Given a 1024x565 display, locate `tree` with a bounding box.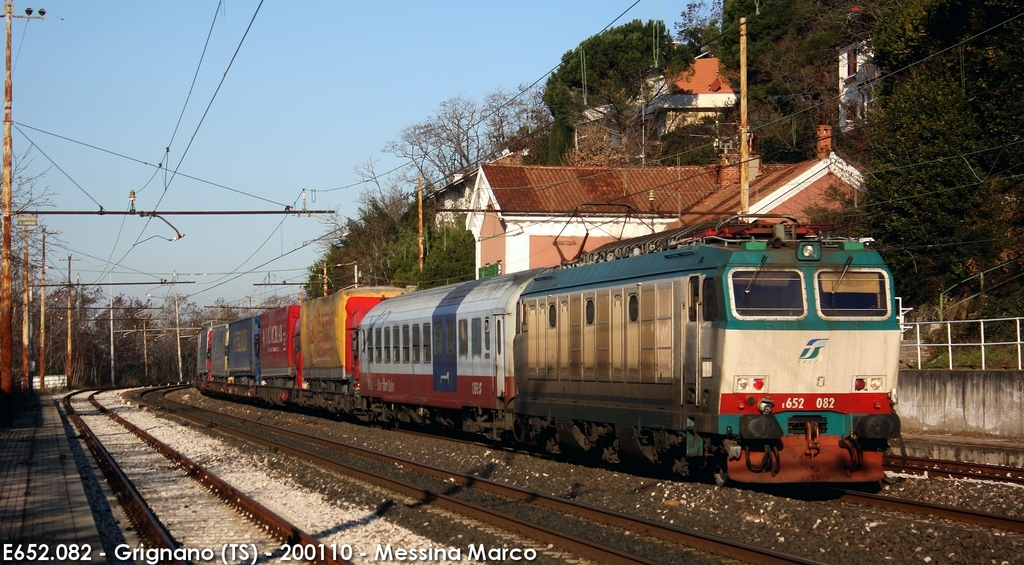
Located: {"left": 4, "top": 129, "right": 210, "bottom": 384}.
